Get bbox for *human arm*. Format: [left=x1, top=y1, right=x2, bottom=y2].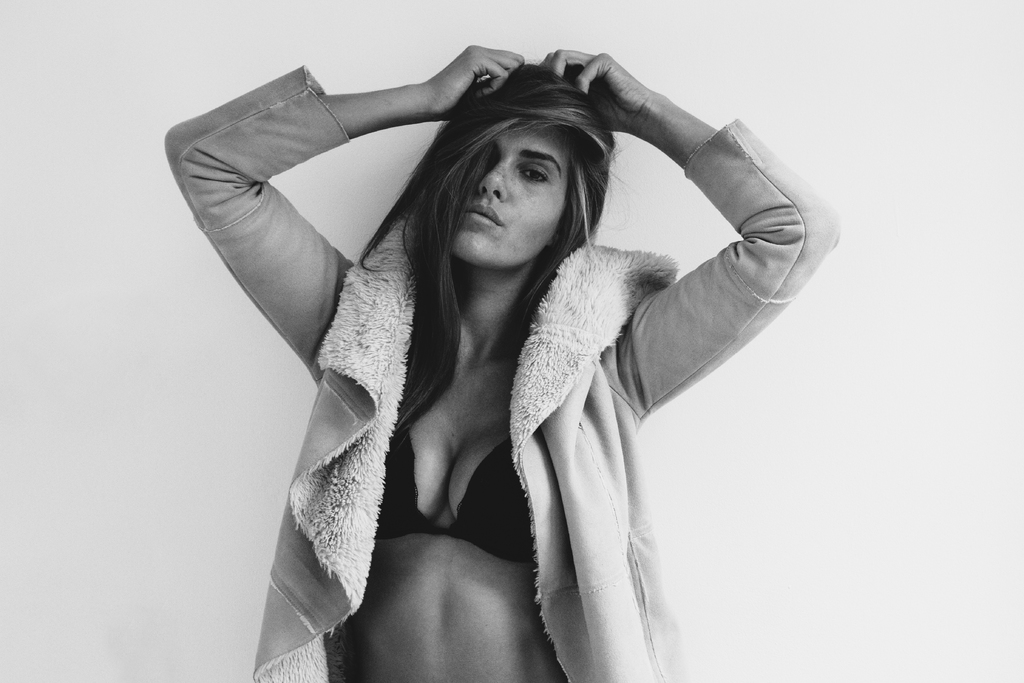
[left=157, top=45, right=454, bottom=417].
